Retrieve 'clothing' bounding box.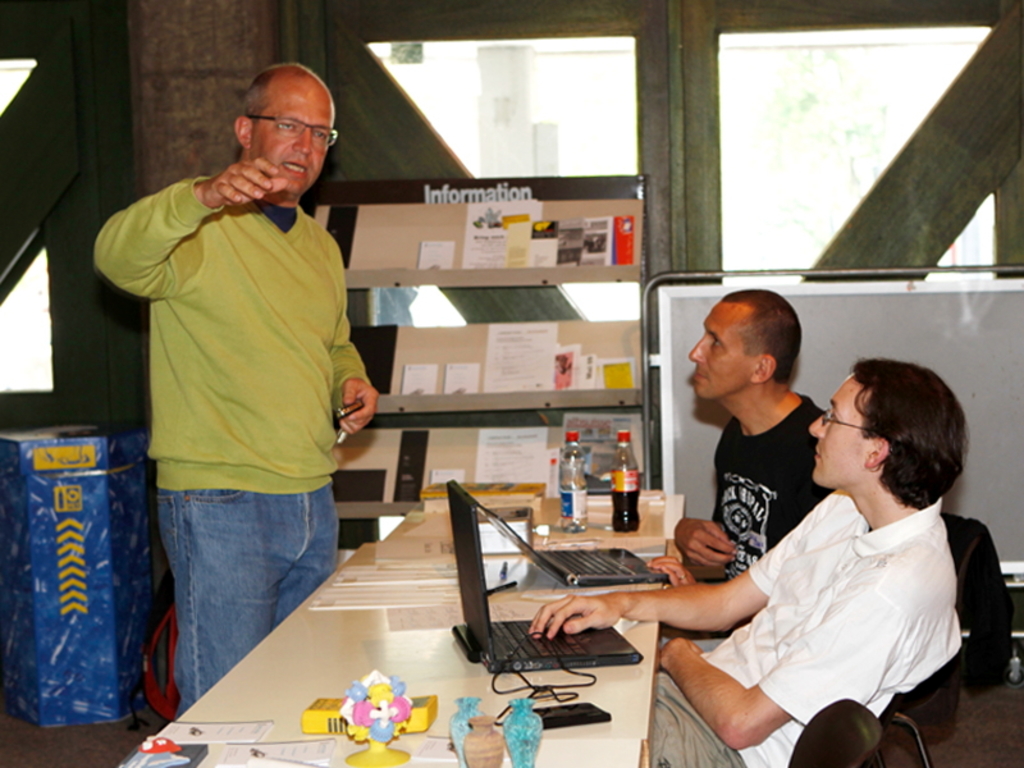
Bounding box: (645,499,969,767).
